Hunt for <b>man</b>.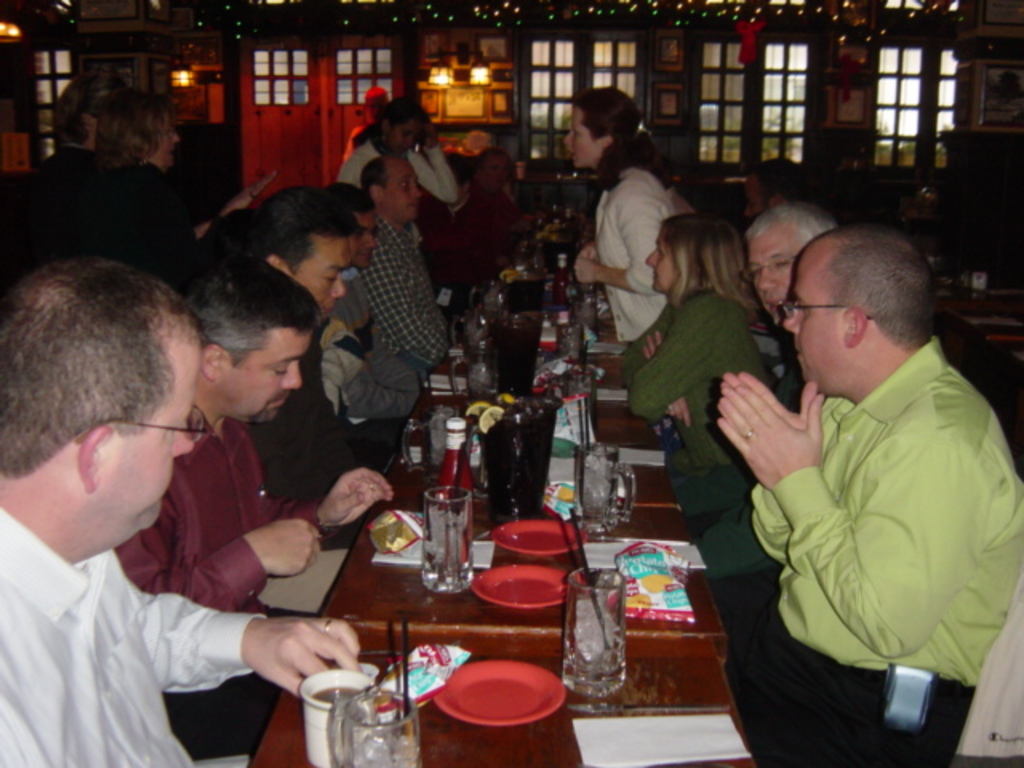
Hunted down at region(648, 202, 851, 566).
